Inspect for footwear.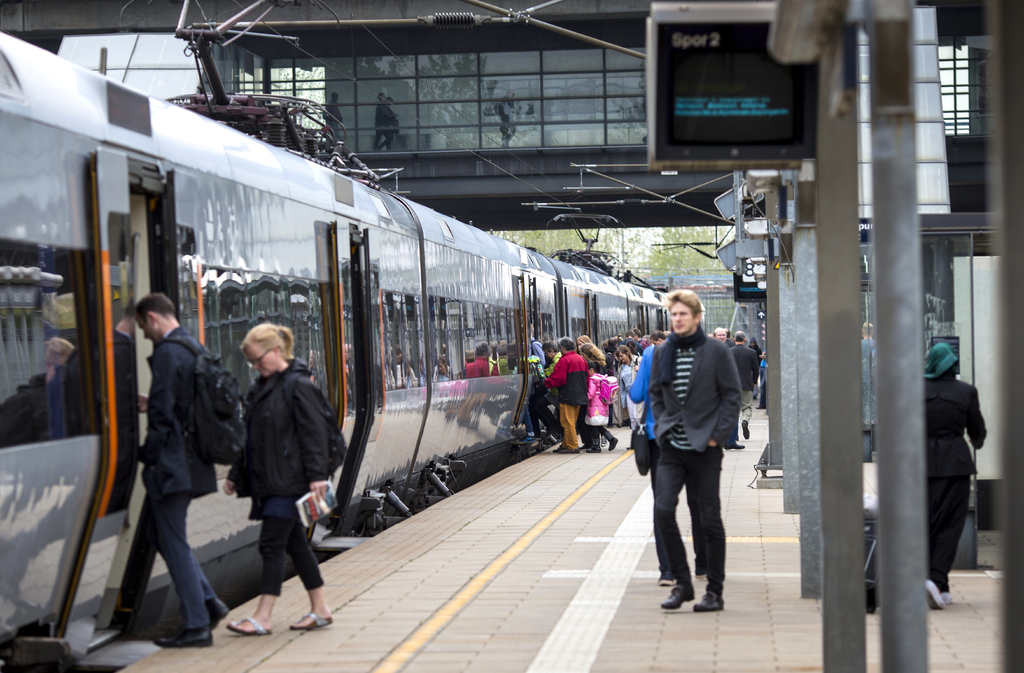
Inspection: <region>660, 585, 698, 612</region>.
